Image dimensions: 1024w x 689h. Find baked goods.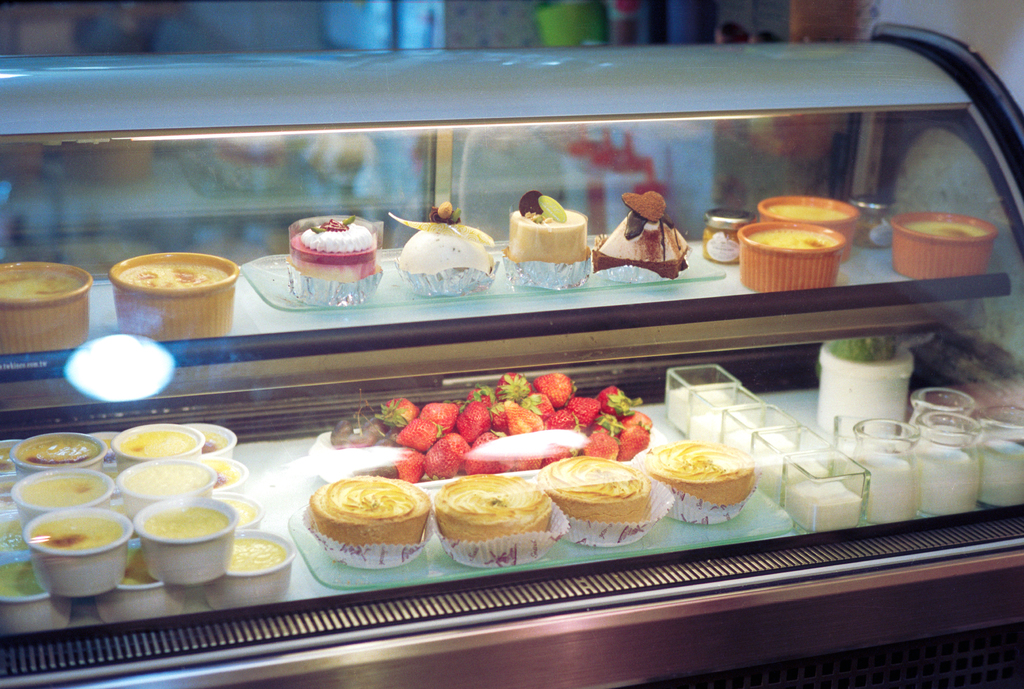
<region>308, 474, 430, 544</region>.
